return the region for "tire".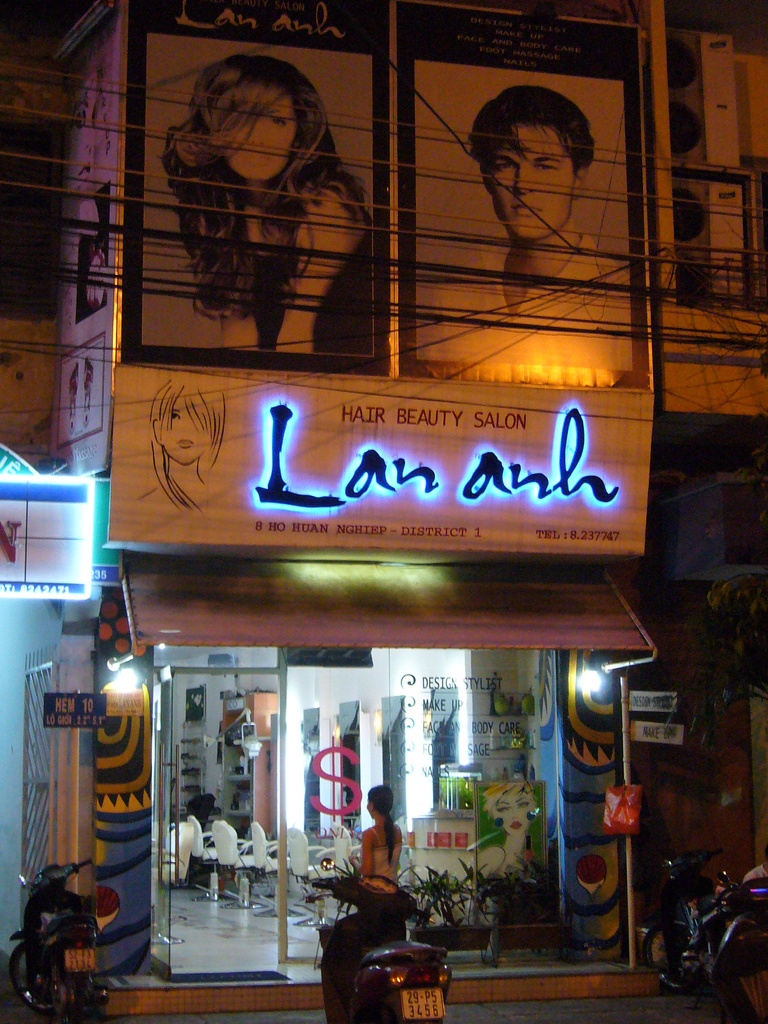
bbox(644, 928, 703, 995).
